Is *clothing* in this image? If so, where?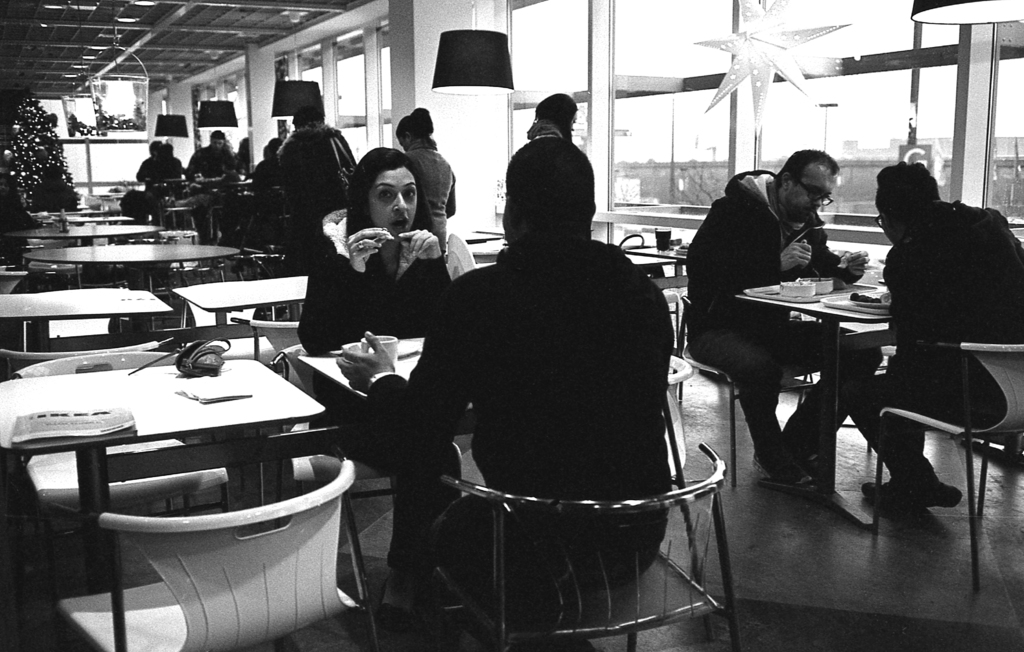
Yes, at 685/170/887/469.
